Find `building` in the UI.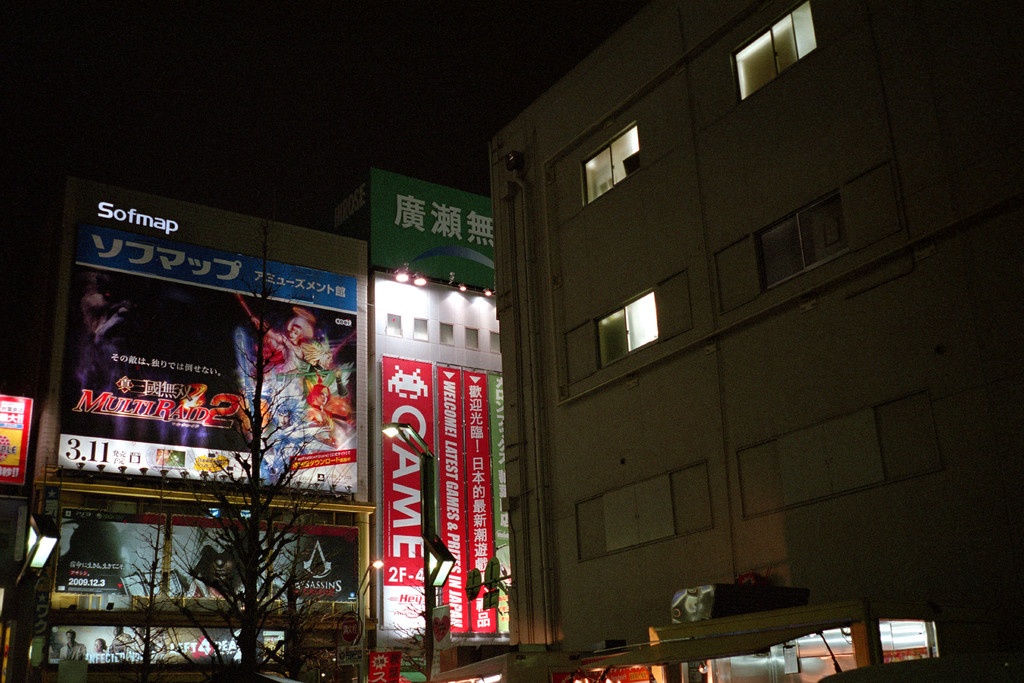
UI element at locate(36, 171, 367, 670).
